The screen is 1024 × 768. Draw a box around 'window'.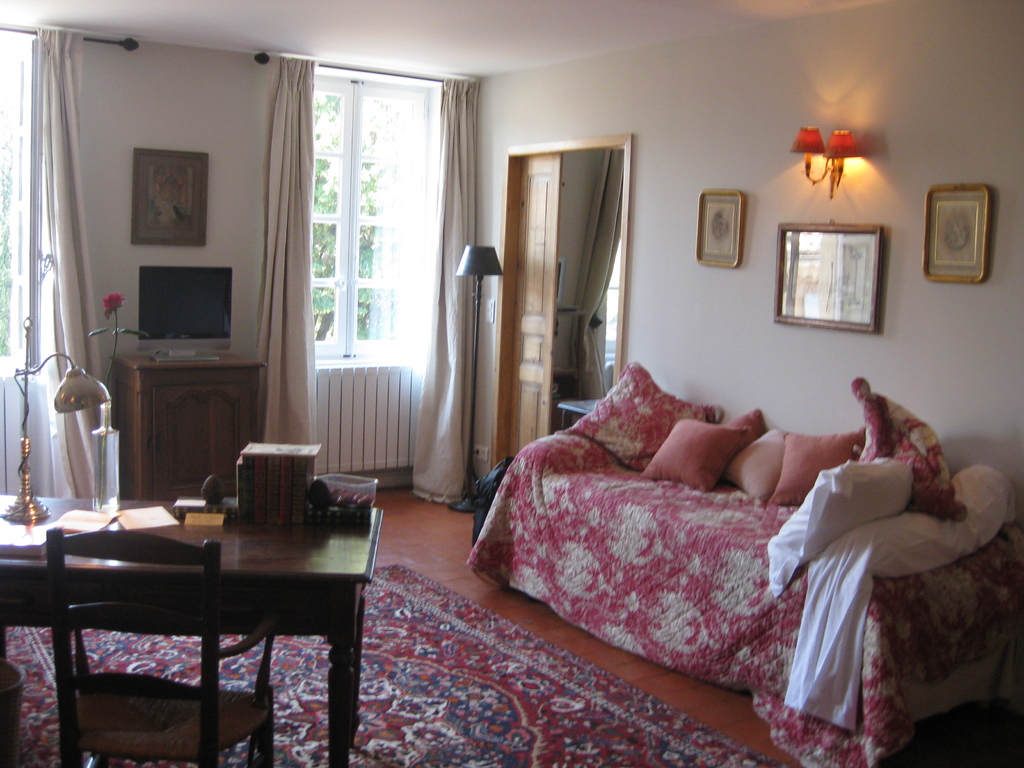
box=[252, 2, 465, 468].
